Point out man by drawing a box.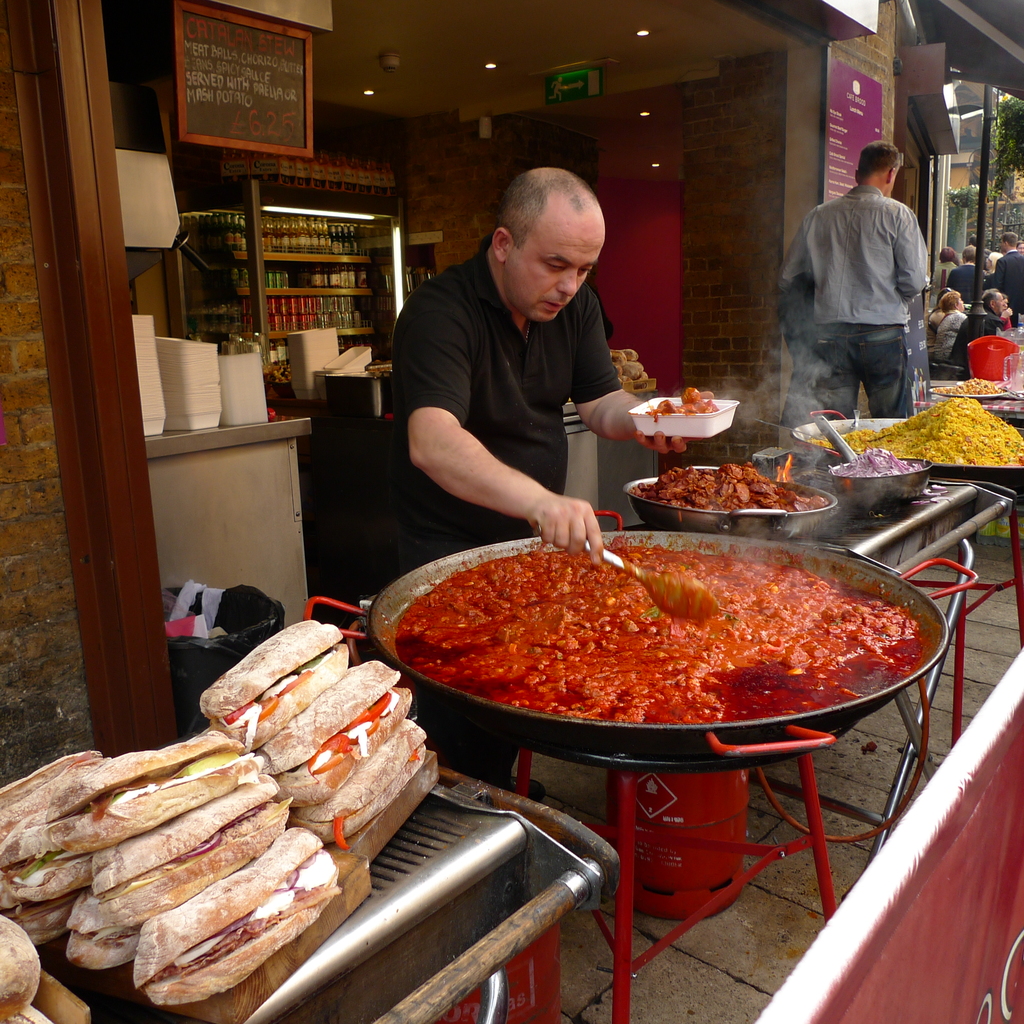
l=989, t=222, r=1023, b=321.
